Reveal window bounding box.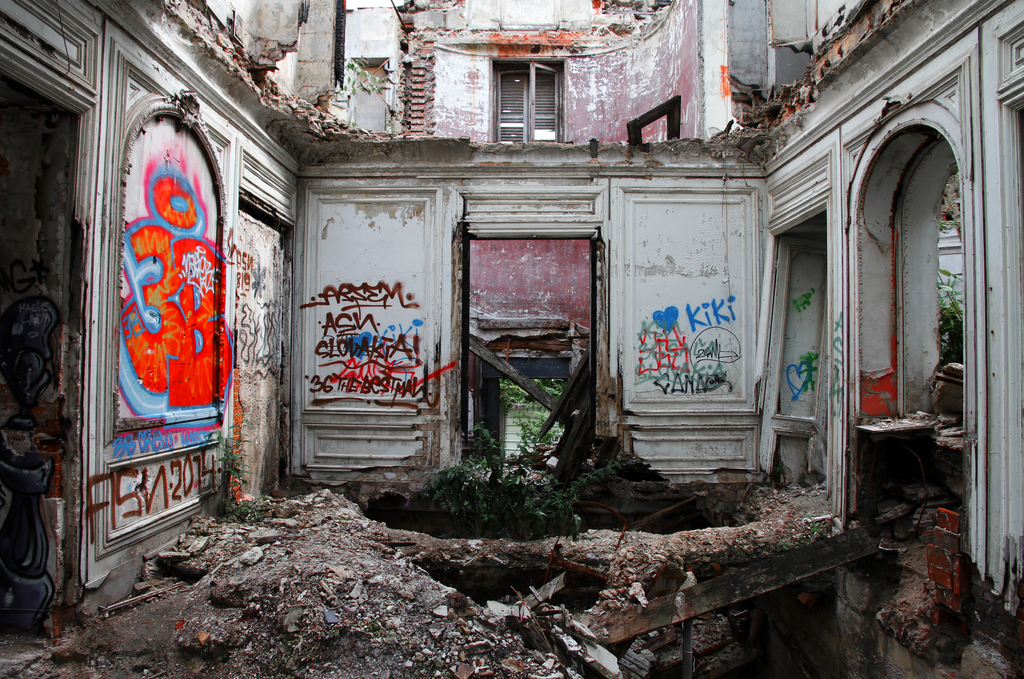
Revealed: <bbox>490, 61, 572, 145</bbox>.
